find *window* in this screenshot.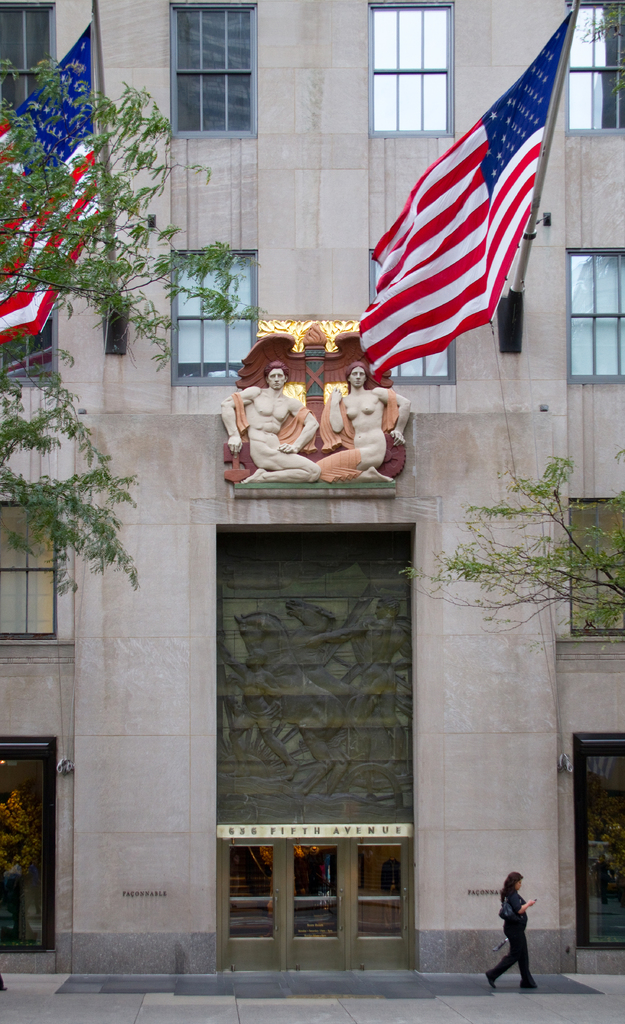
The bounding box for *window* is crop(560, 237, 624, 376).
